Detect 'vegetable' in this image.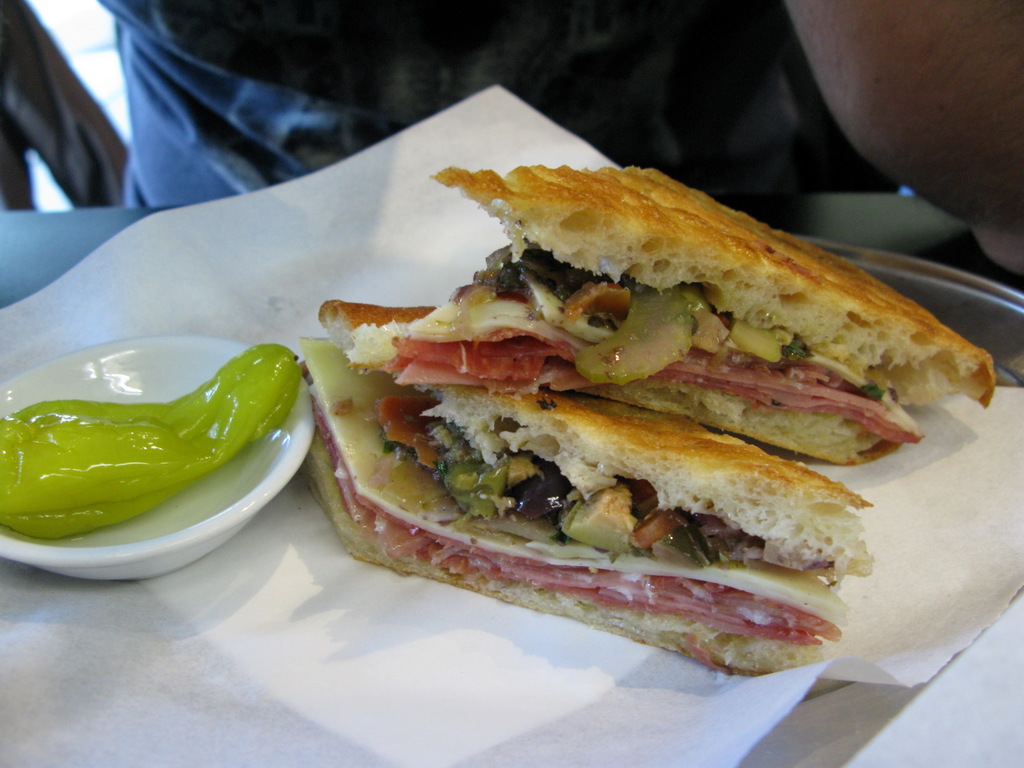
Detection: 27, 340, 280, 556.
